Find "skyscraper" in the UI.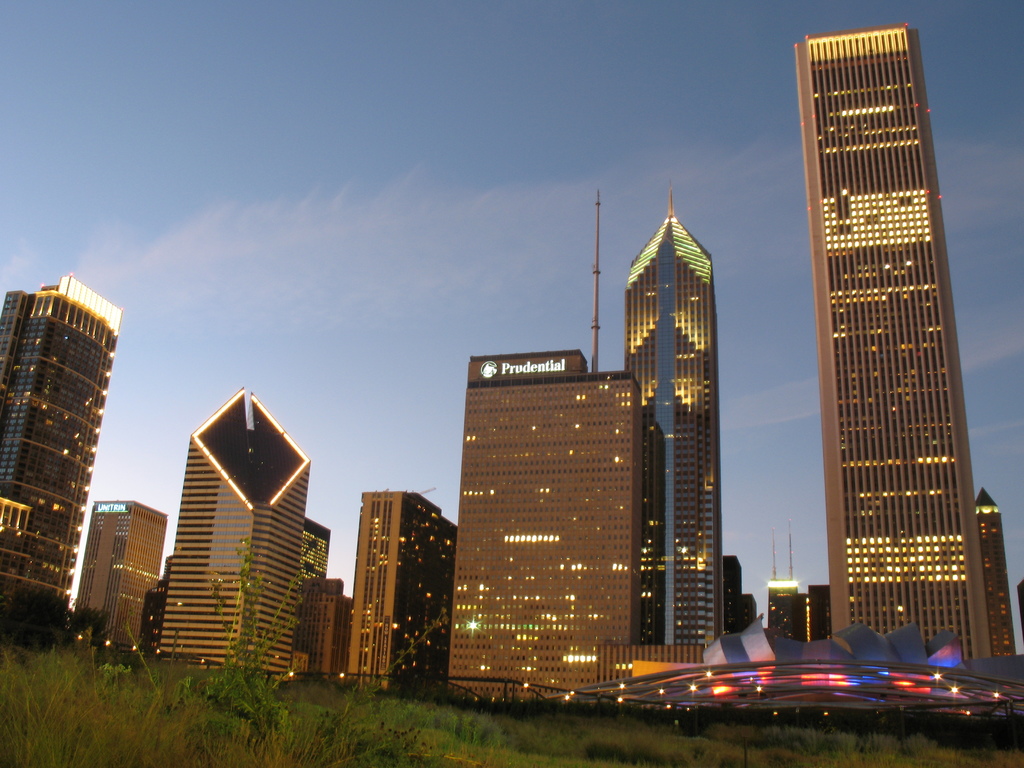
UI element at <bbox>155, 376, 317, 687</bbox>.
